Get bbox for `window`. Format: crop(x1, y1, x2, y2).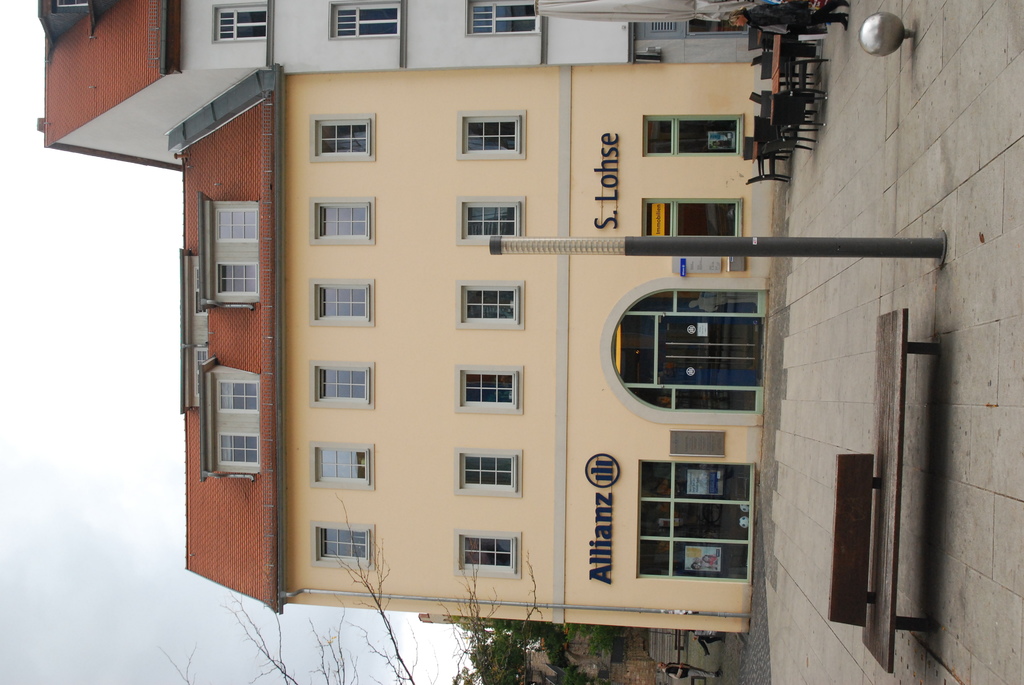
crop(455, 110, 527, 160).
